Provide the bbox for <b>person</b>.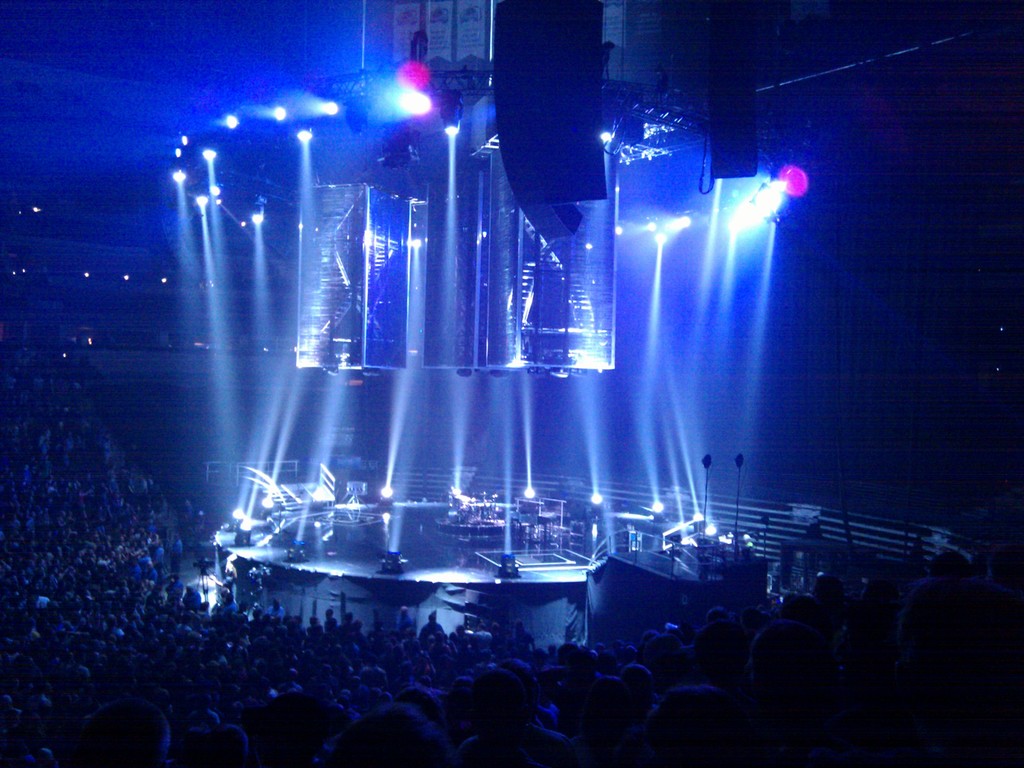
[456, 660, 589, 767].
